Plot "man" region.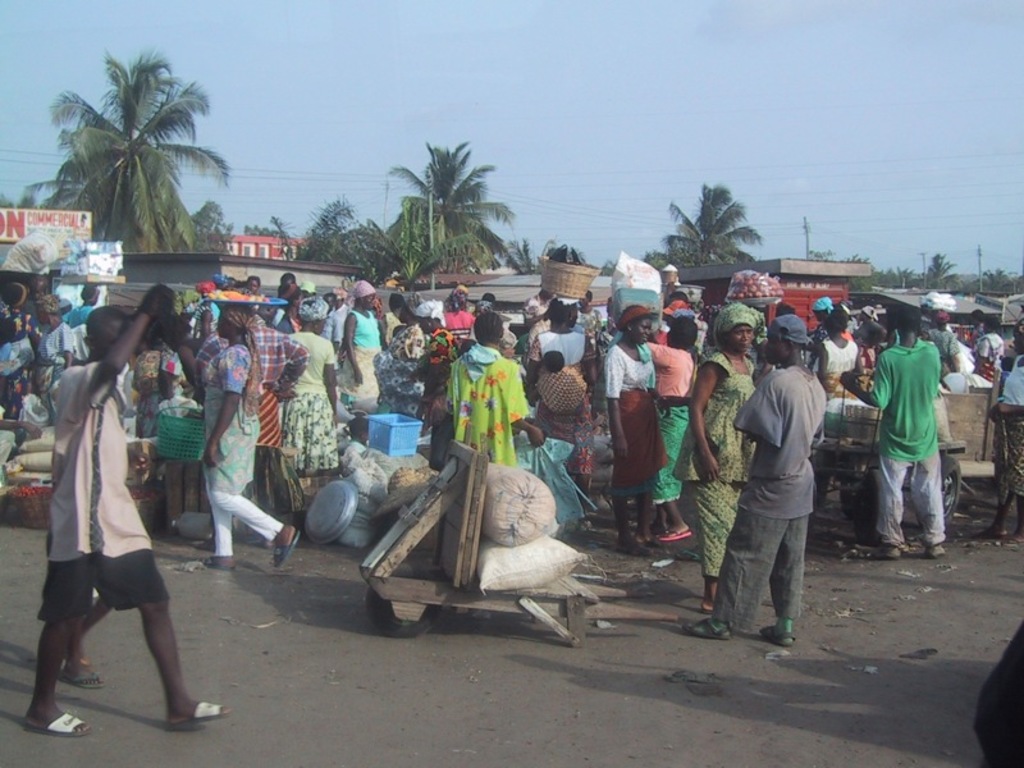
Plotted at 682,316,828,646.
